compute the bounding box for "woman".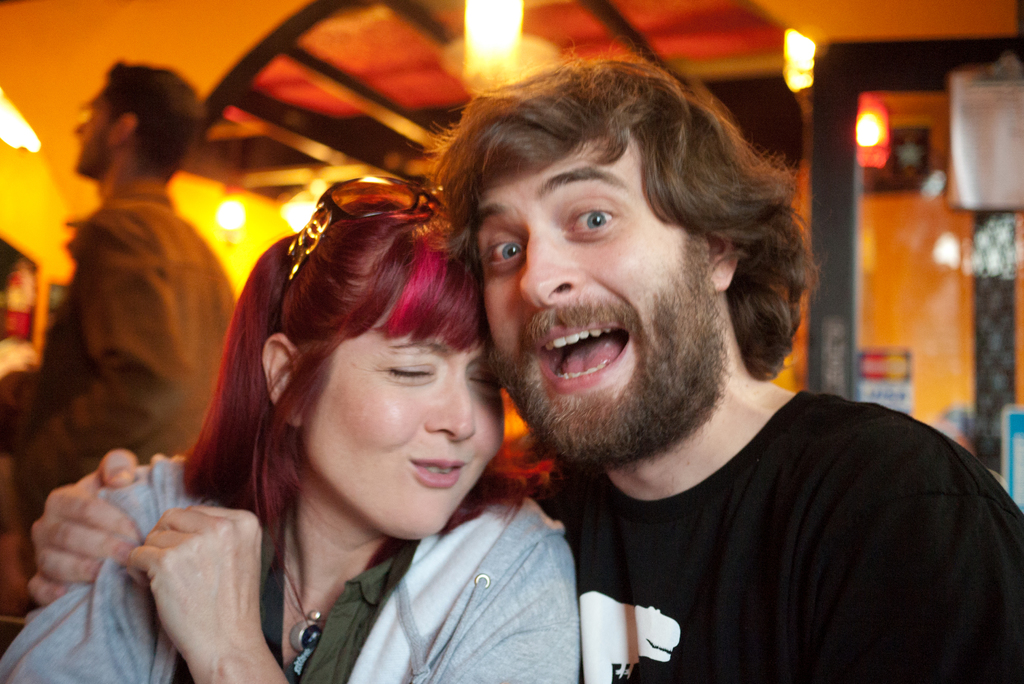
(x1=141, y1=149, x2=591, y2=682).
